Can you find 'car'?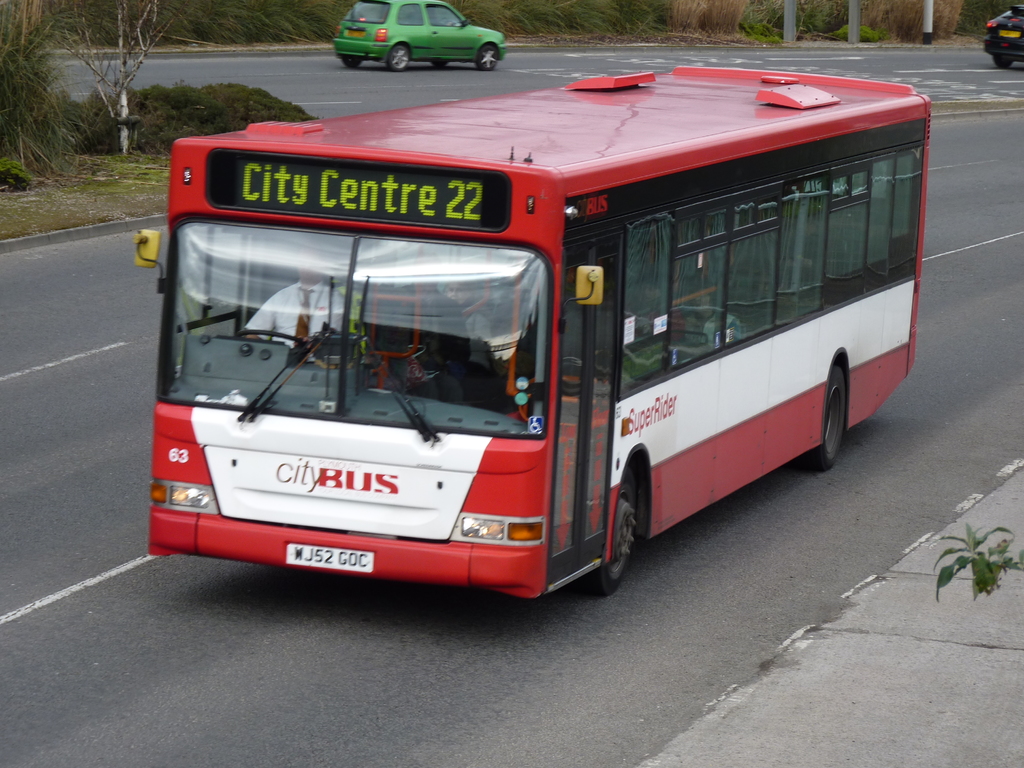
Yes, bounding box: [x1=333, y1=0, x2=506, y2=73].
